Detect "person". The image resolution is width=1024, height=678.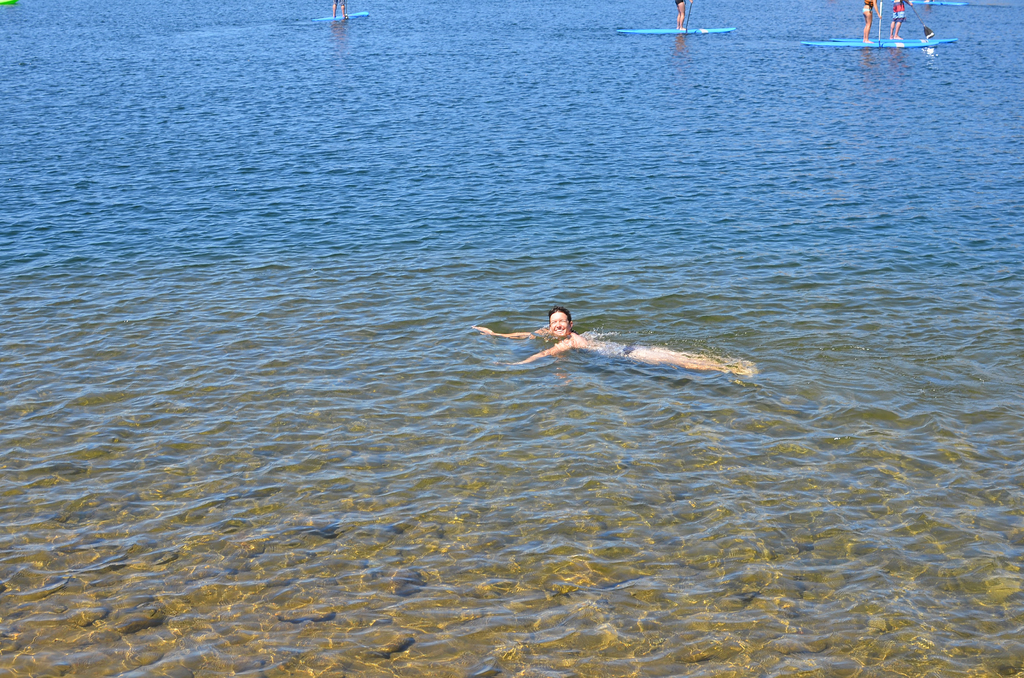
859:0:881:43.
